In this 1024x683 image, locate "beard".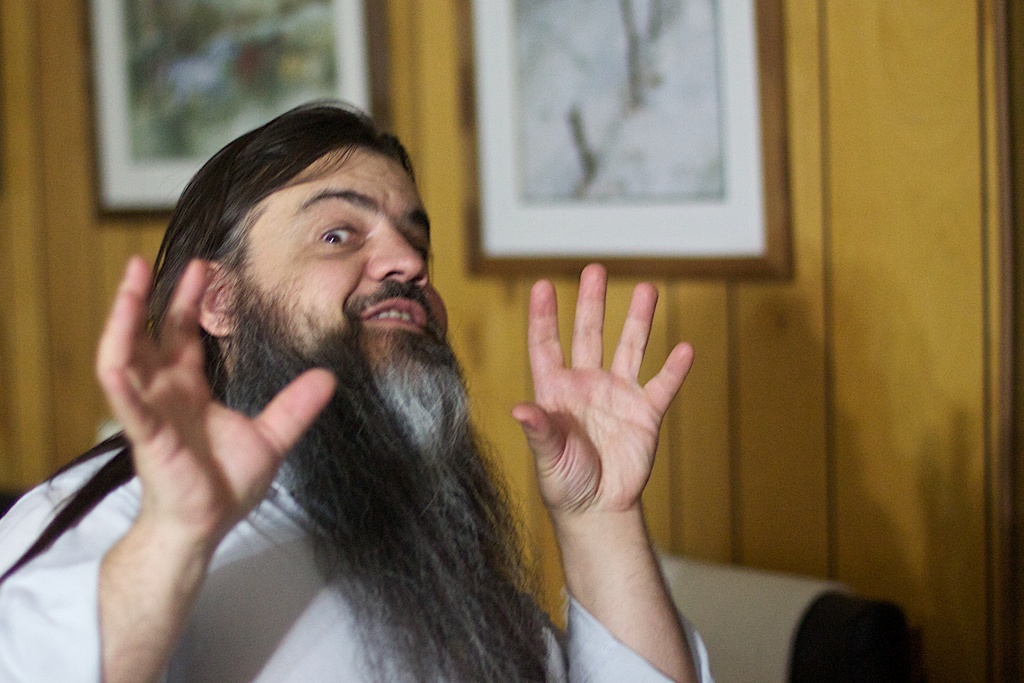
Bounding box: bbox=[212, 236, 536, 673].
